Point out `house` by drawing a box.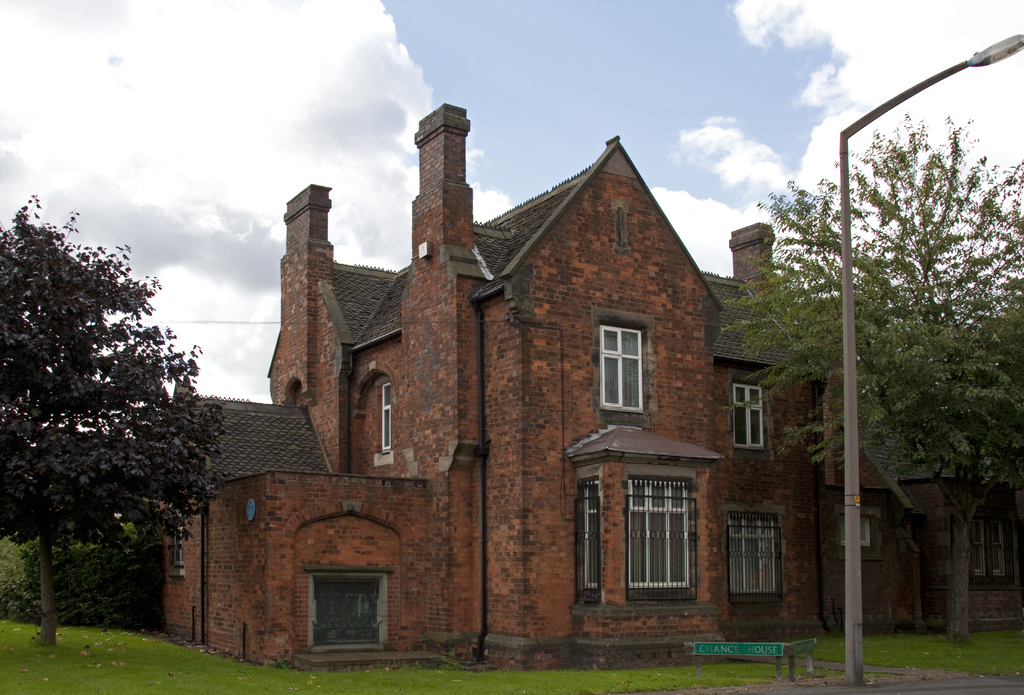
(x1=719, y1=244, x2=833, y2=666).
